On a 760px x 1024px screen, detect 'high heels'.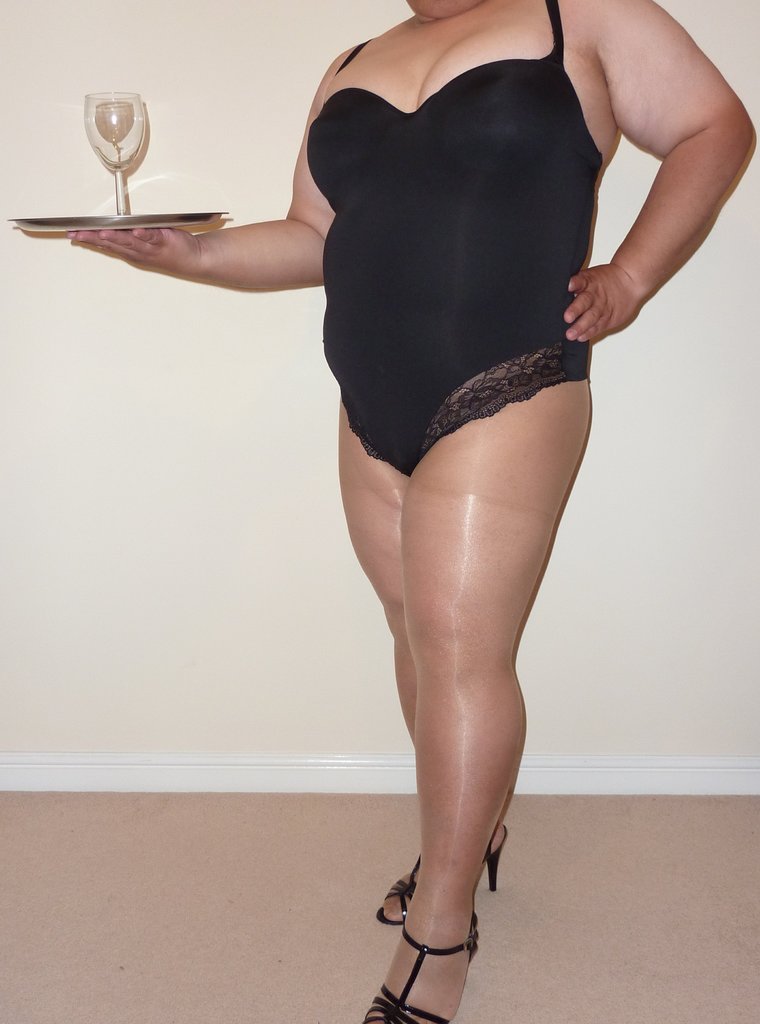
(x1=376, y1=826, x2=507, y2=924).
